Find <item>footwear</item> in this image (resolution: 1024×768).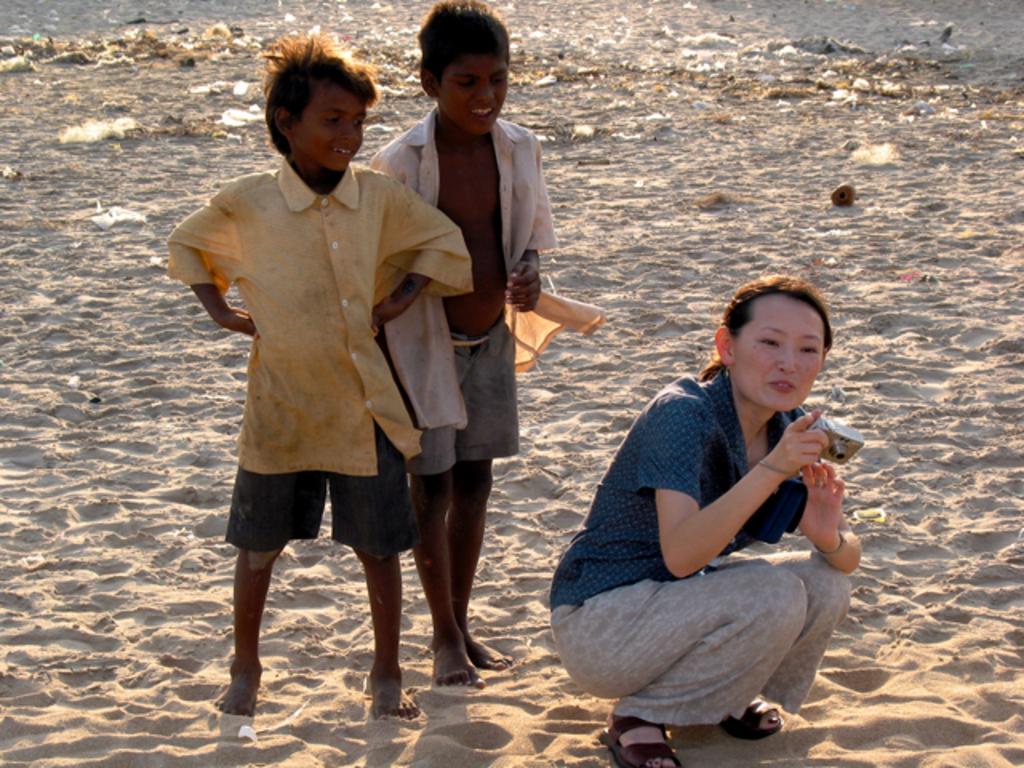
bbox(723, 699, 789, 742).
